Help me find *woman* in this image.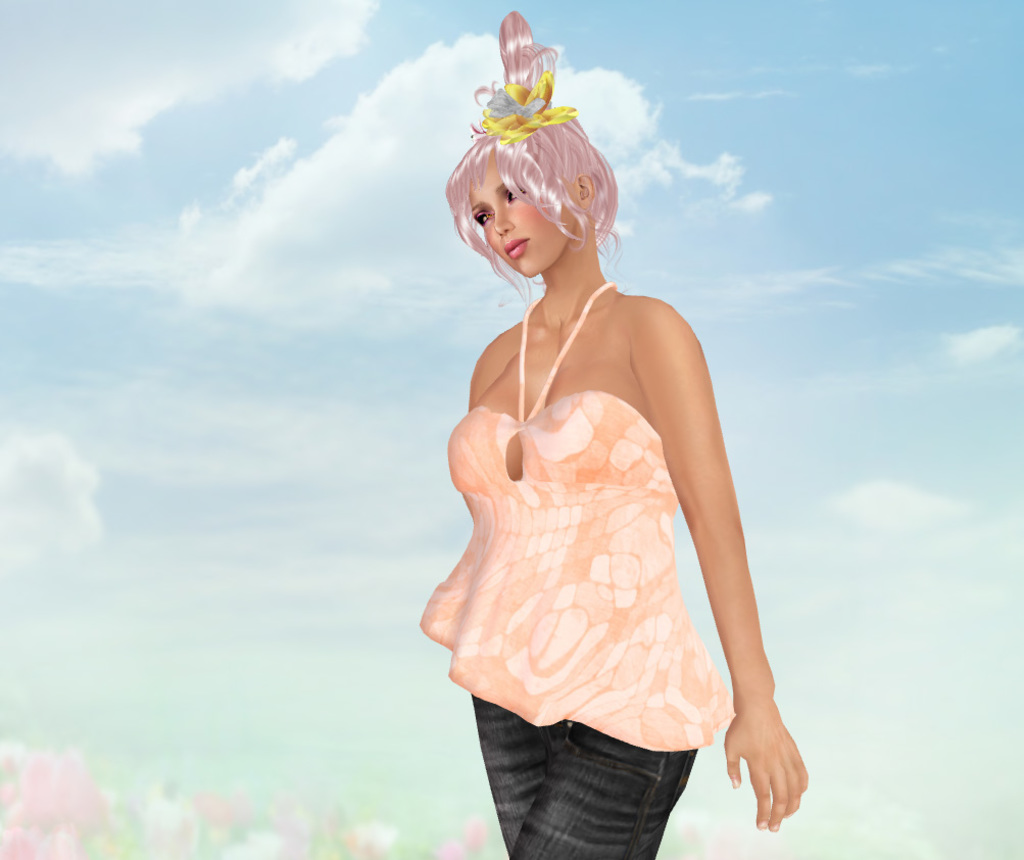
Found it: x1=404 y1=53 x2=772 y2=816.
